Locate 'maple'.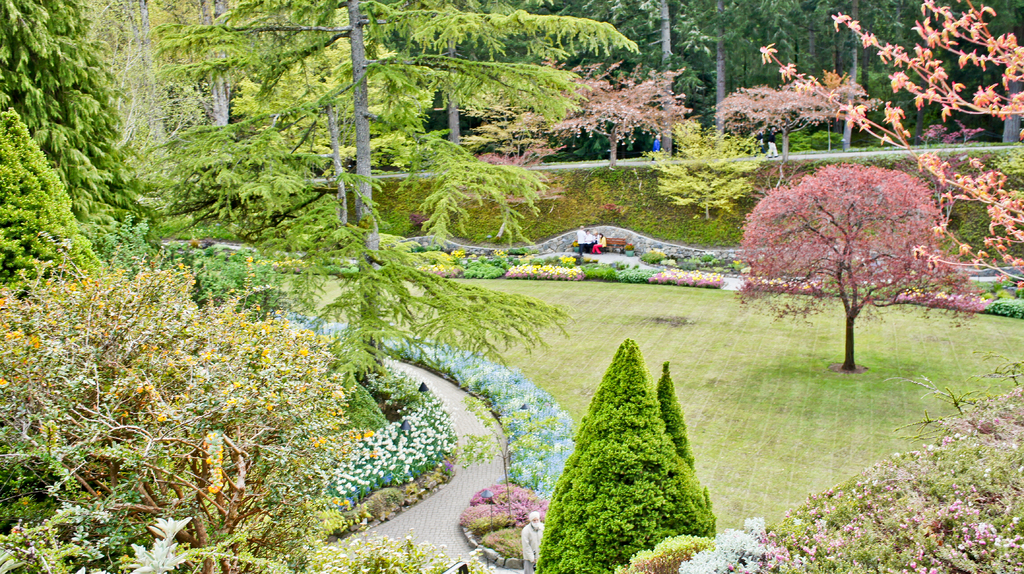
Bounding box: pyautogui.locateOnScreen(548, 61, 701, 165).
